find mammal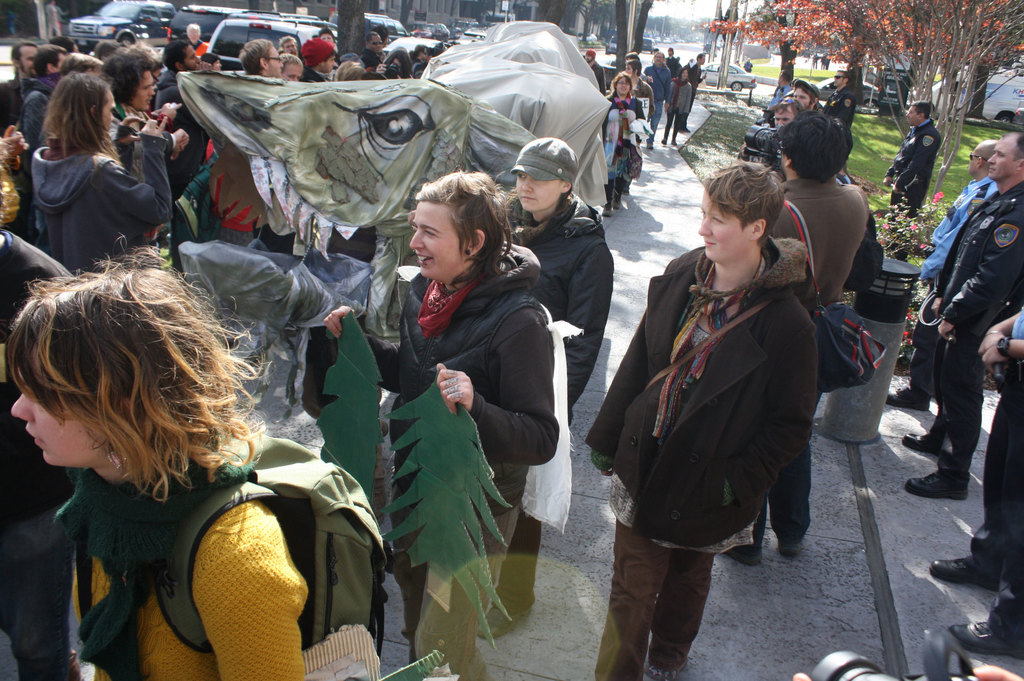
detection(900, 130, 1023, 497)
